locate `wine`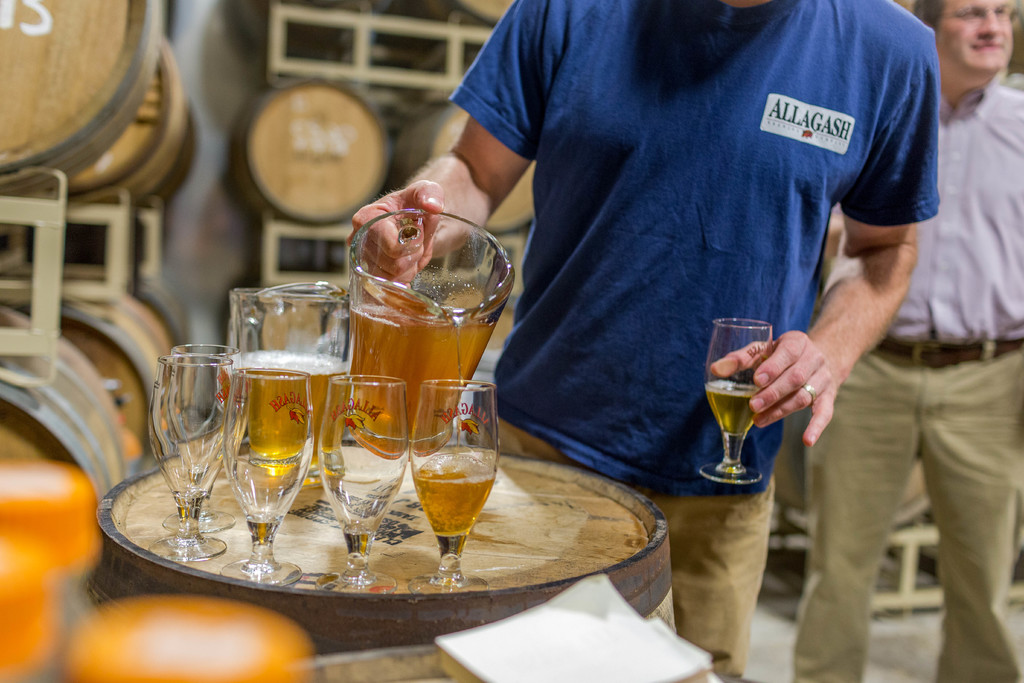
[left=417, top=449, right=489, bottom=540]
